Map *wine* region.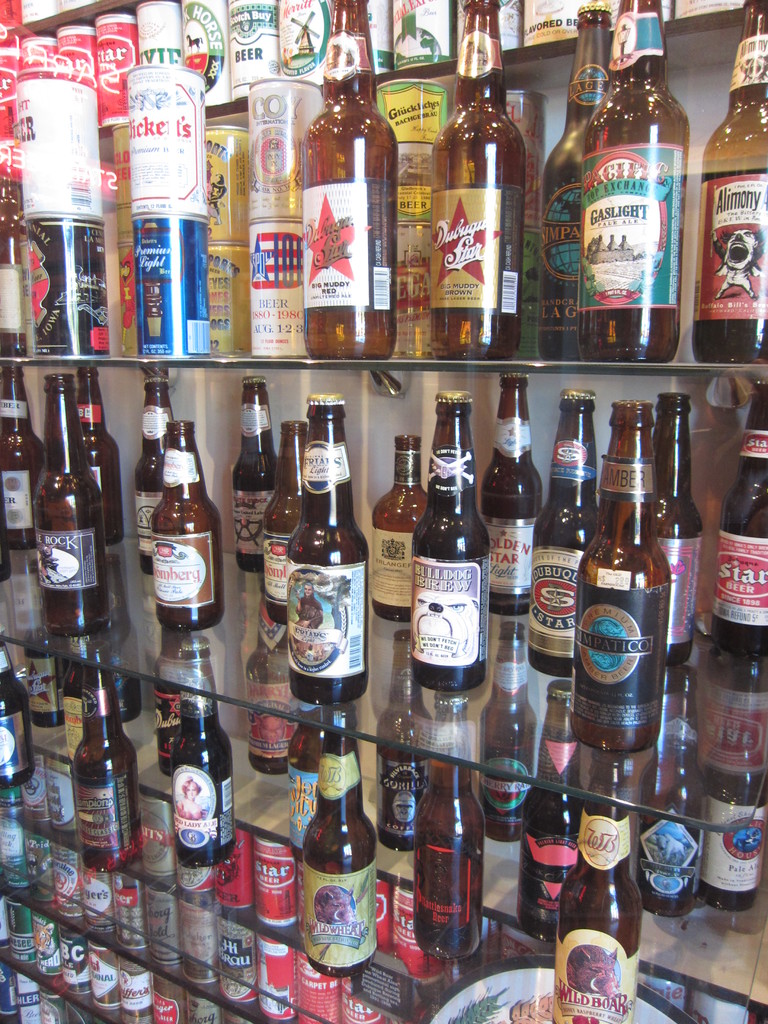
Mapped to locate(478, 372, 550, 612).
